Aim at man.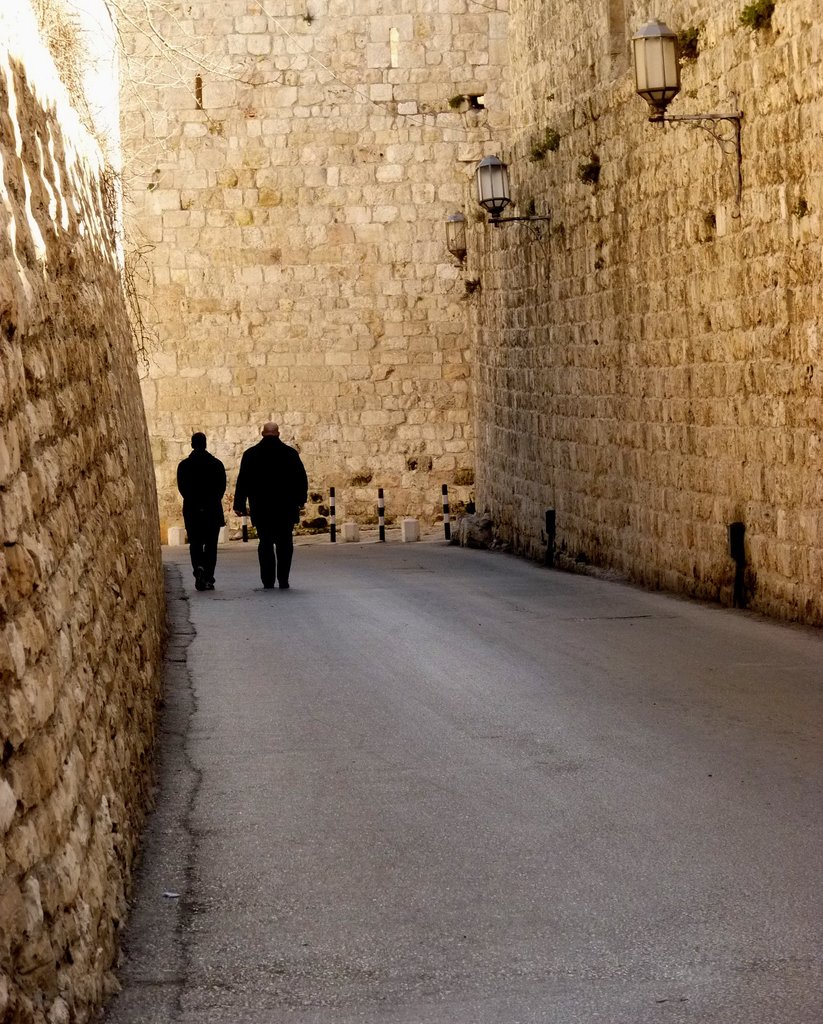
Aimed at rect(172, 431, 230, 598).
